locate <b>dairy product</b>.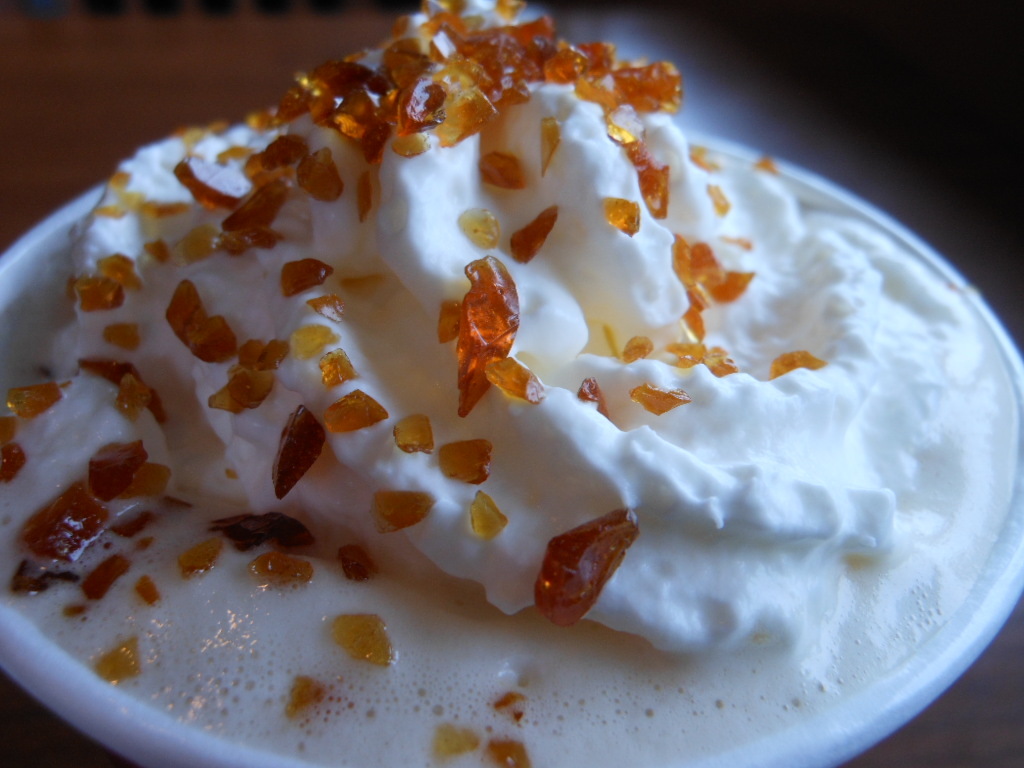
Bounding box: Rect(93, 3, 1003, 767).
